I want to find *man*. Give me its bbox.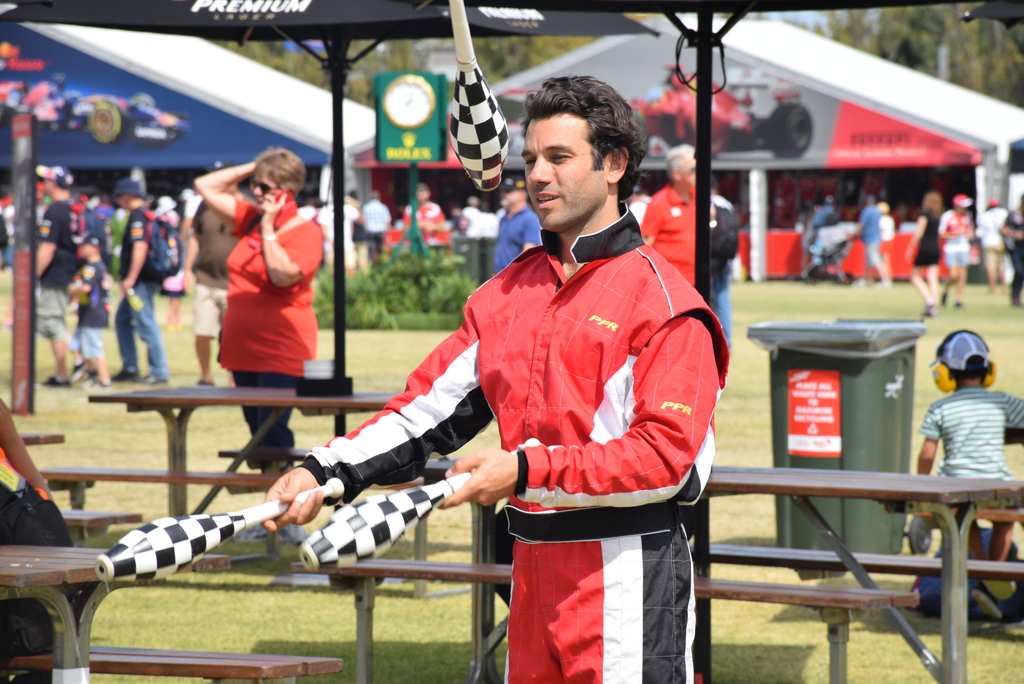
{"left": 638, "top": 141, "right": 710, "bottom": 285}.
